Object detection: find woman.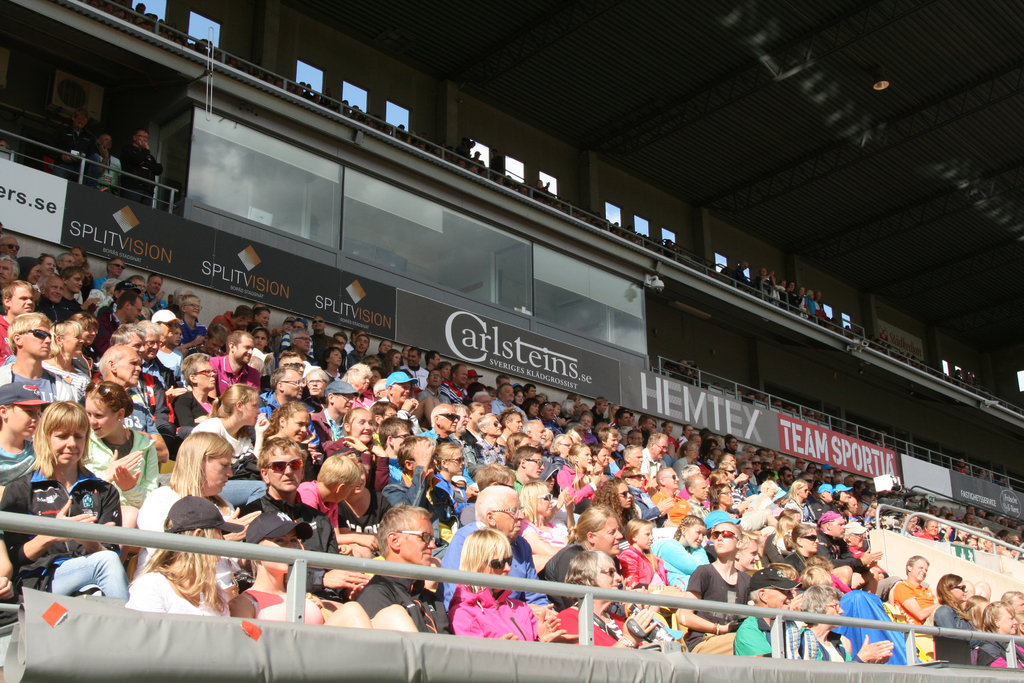
detection(563, 506, 622, 557).
